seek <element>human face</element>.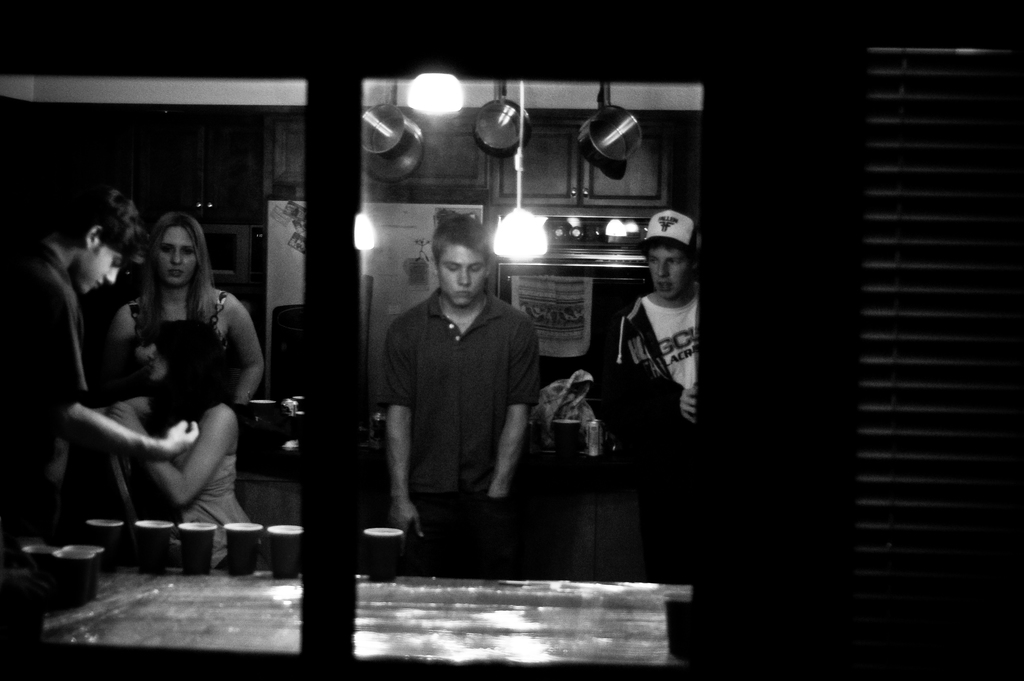
x1=84, y1=240, x2=129, y2=294.
